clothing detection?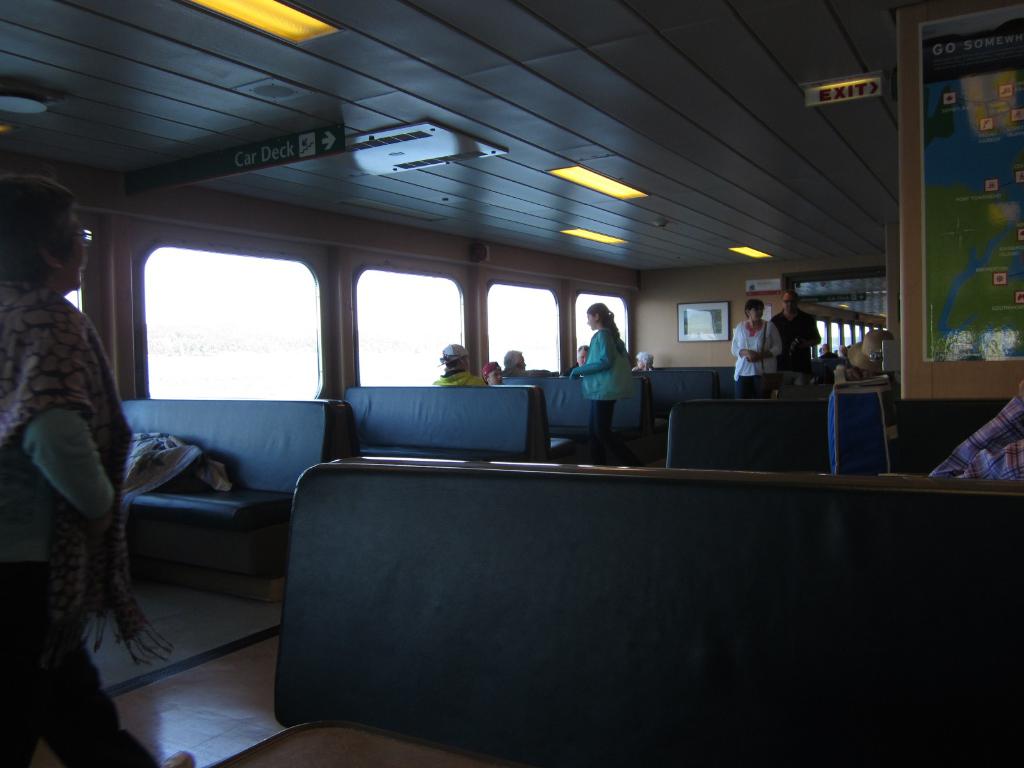
l=772, t=299, r=821, b=388
